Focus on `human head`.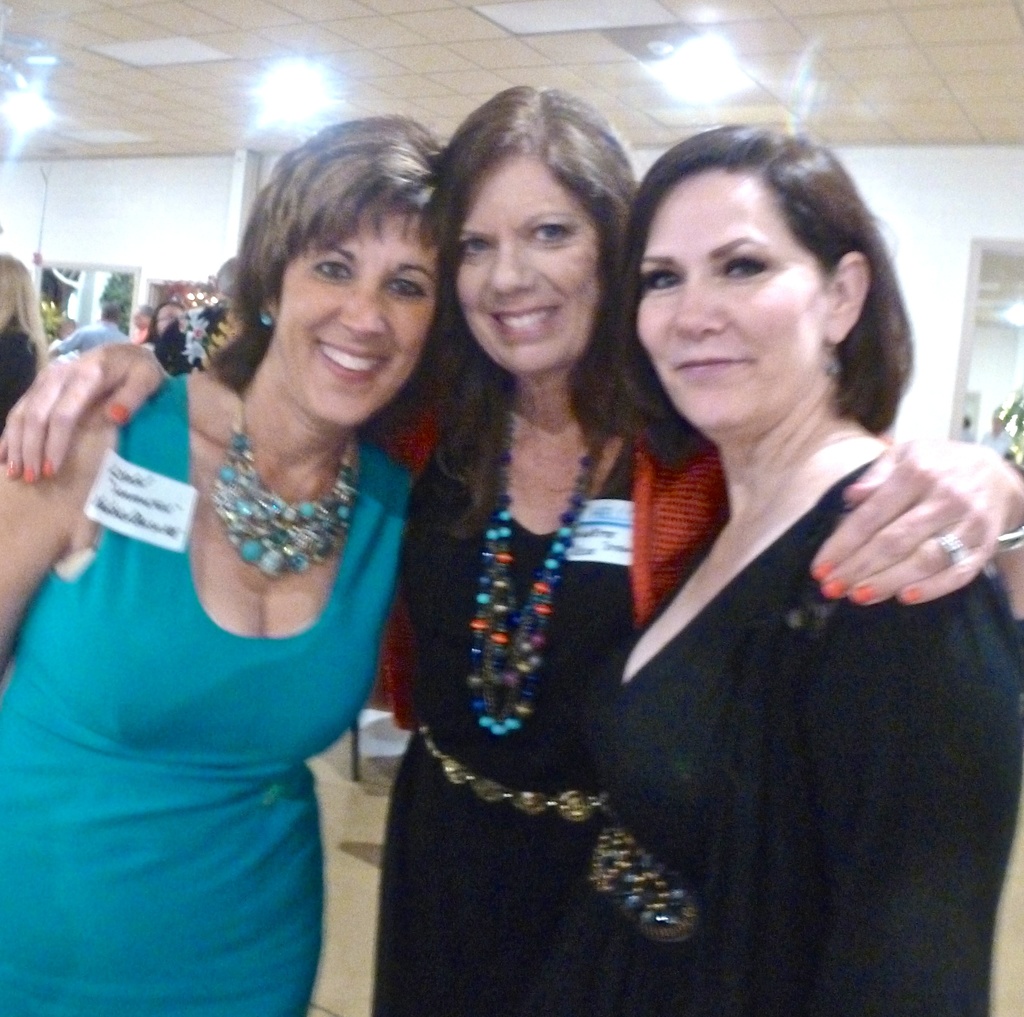
Focused at {"x1": 252, "y1": 116, "x2": 449, "y2": 437}.
